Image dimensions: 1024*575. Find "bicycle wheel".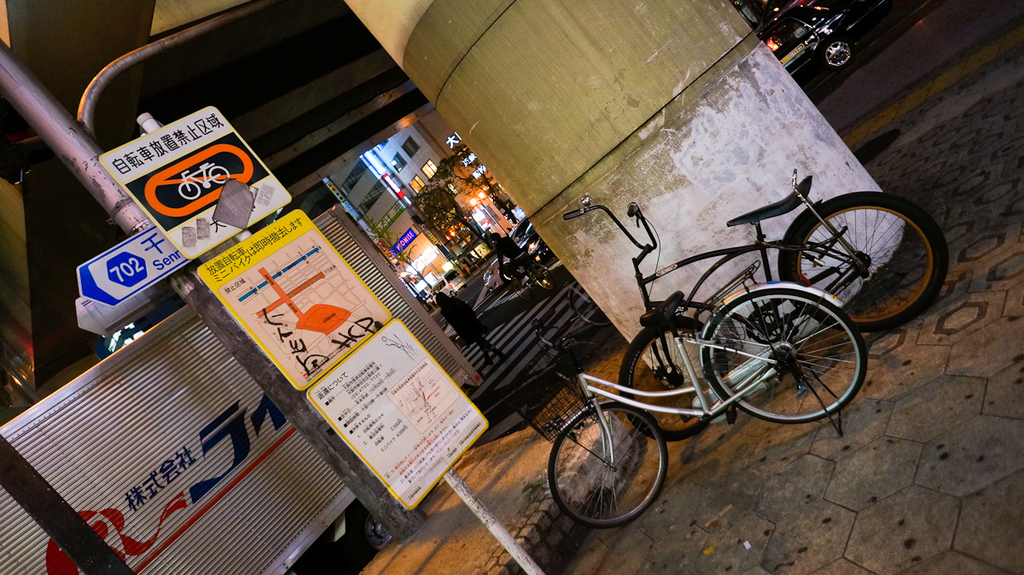
<bbox>178, 182, 200, 200</bbox>.
